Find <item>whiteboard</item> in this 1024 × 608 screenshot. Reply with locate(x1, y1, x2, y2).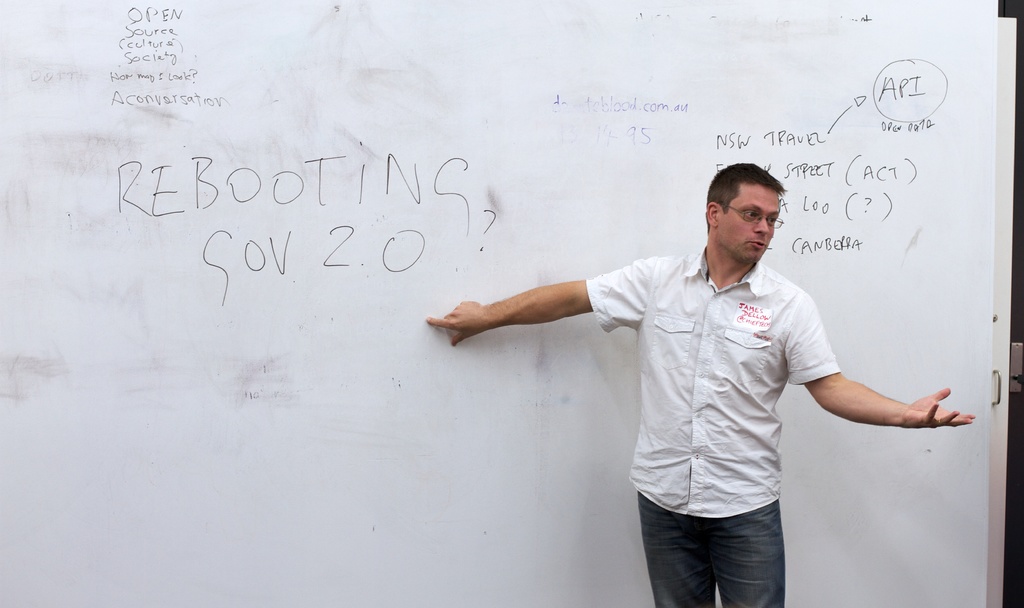
locate(0, 0, 1000, 607).
